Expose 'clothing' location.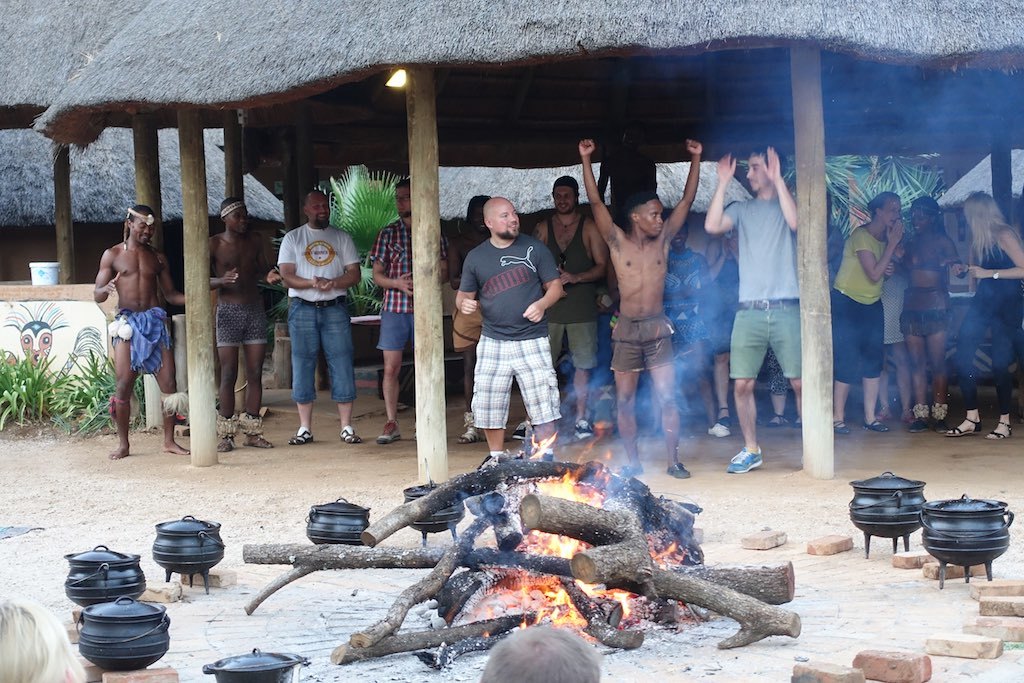
Exposed at left=720, top=193, right=808, bottom=379.
